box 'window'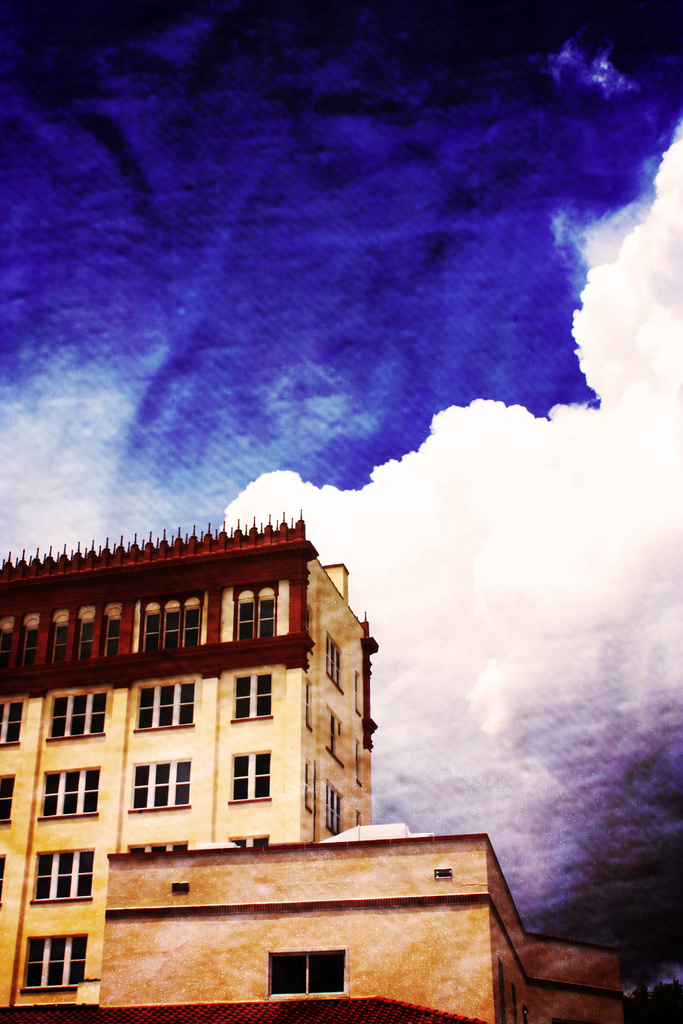
box=[34, 851, 97, 900]
